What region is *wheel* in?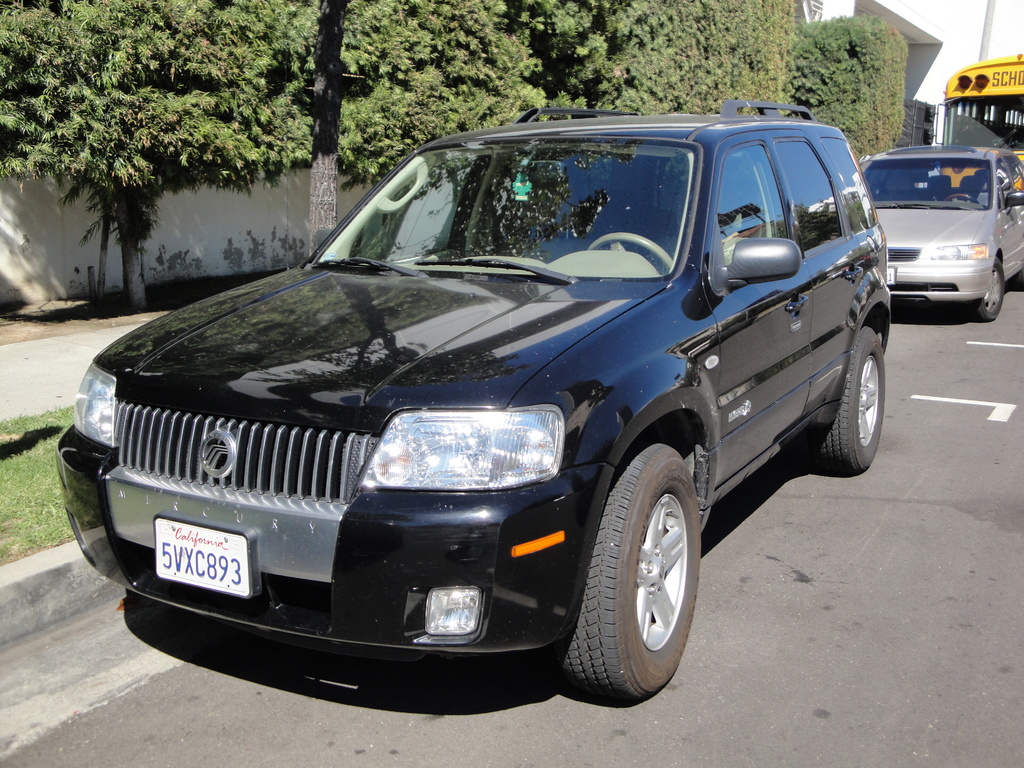
(559,445,701,701).
